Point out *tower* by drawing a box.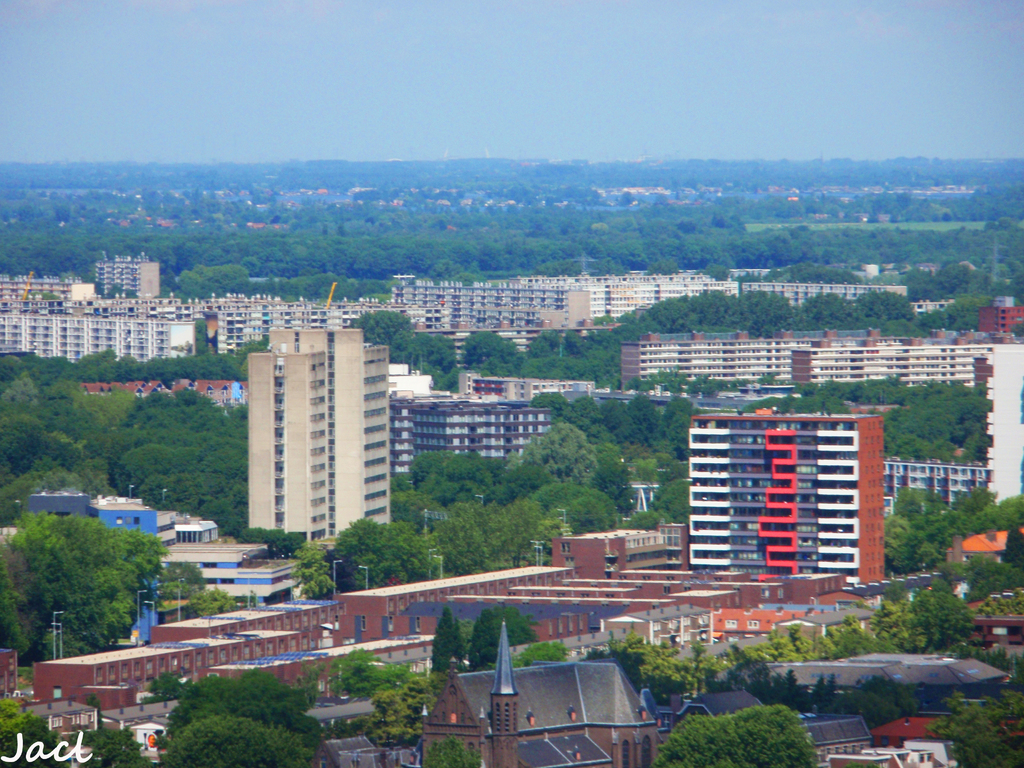
<bbox>680, 405, 890, 595</bbox>.
